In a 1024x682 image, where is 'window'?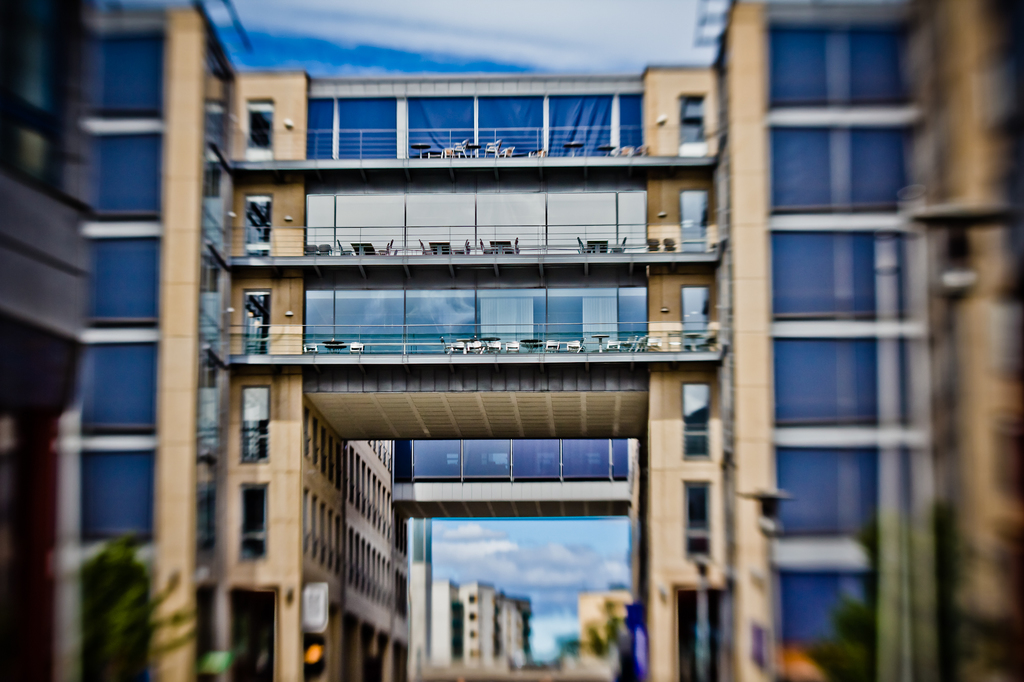
764 125 909 213.
